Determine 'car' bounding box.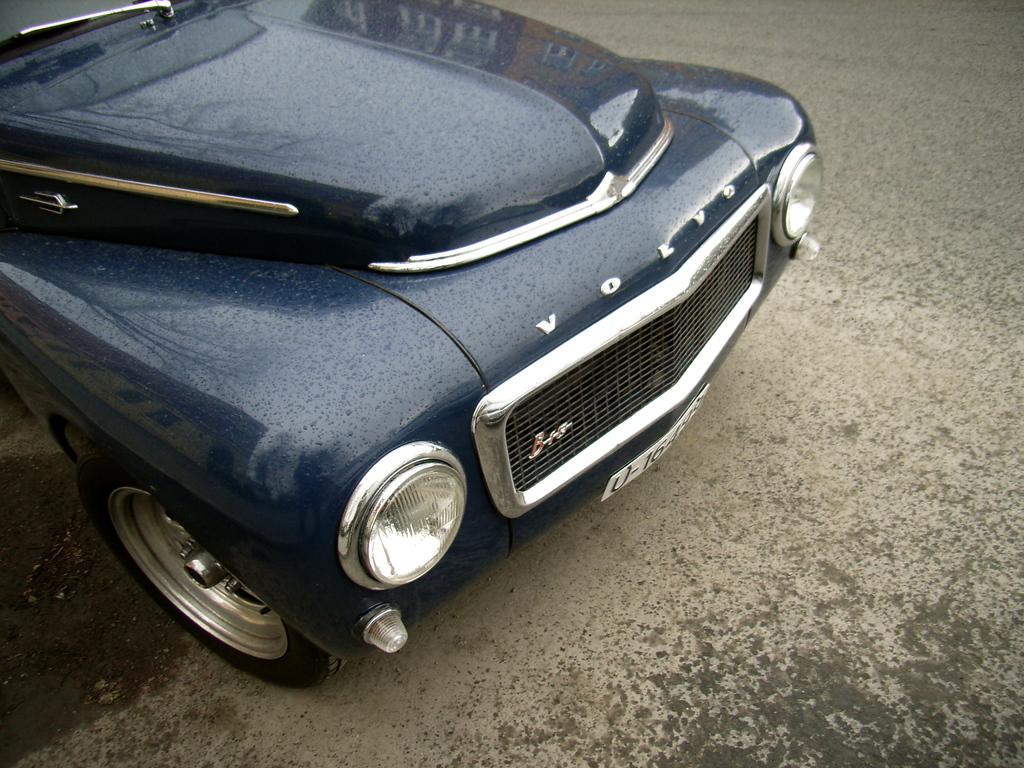
Determined: crop(26, 20, 814, 669).
